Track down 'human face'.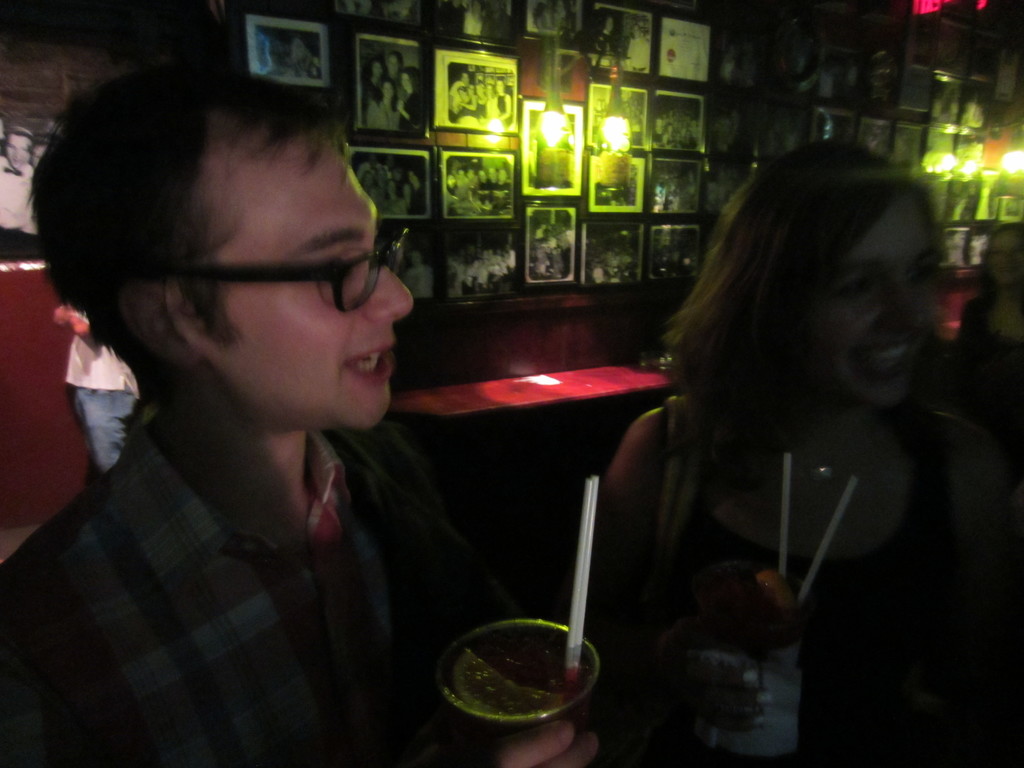
Tracked to {"left": 458, "top": 171, "right": 463, "bottom": 177}.
